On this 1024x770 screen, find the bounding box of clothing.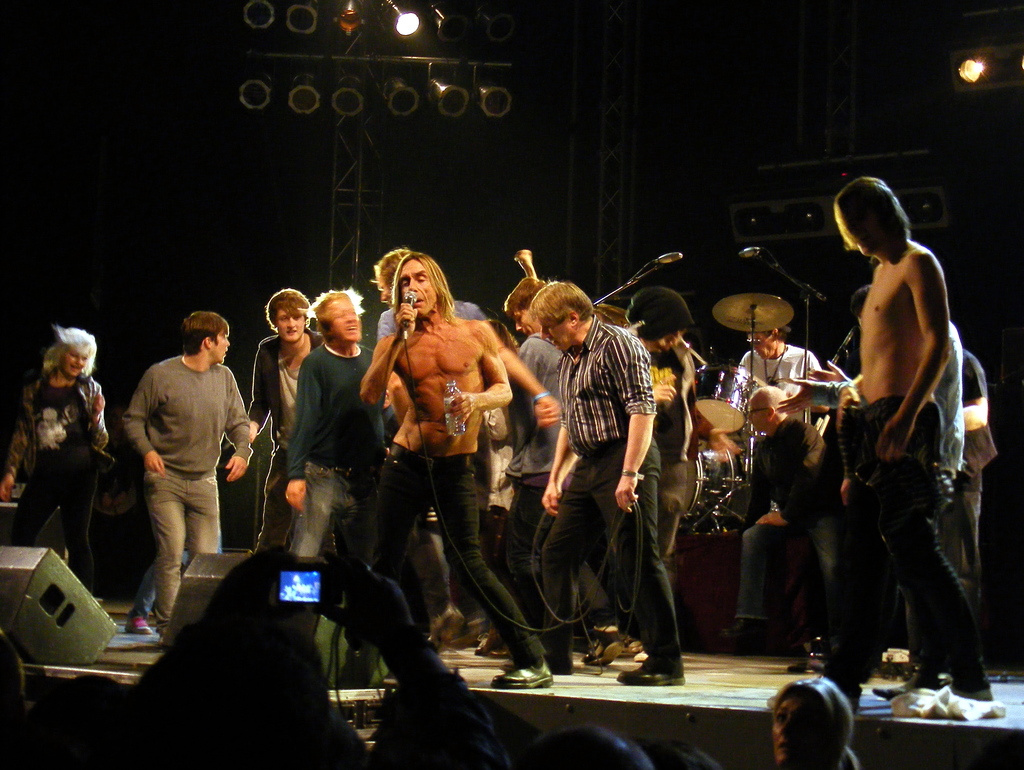
Bounding box: <bbox>846, 400, 988, 696</bbox>.
